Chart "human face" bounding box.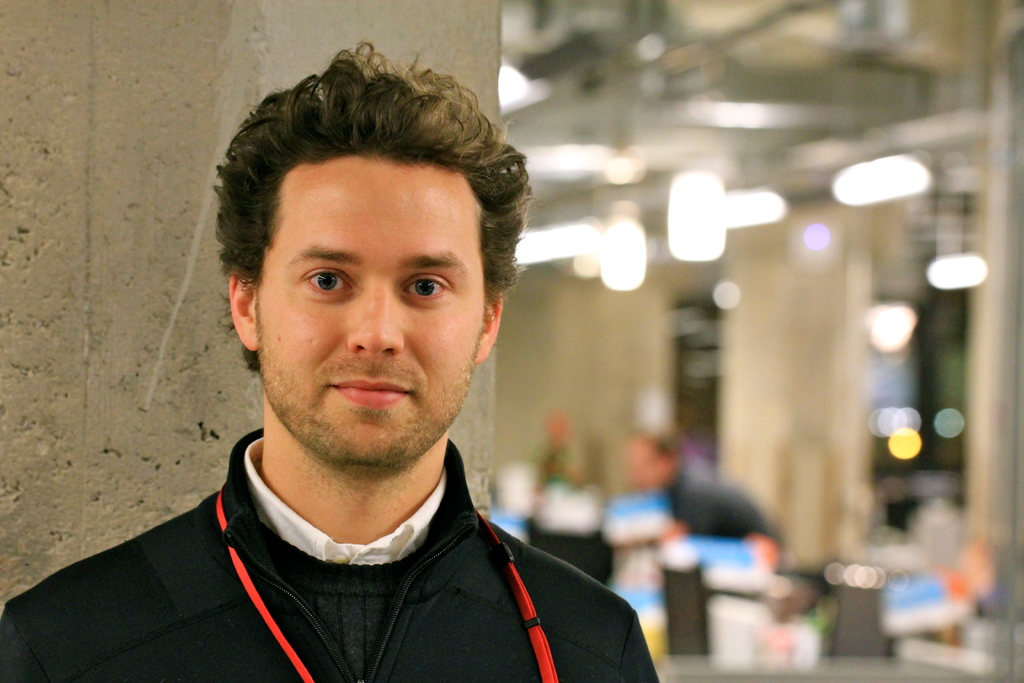
Charted: [left=249, top=153, right=492, bottom=476].
